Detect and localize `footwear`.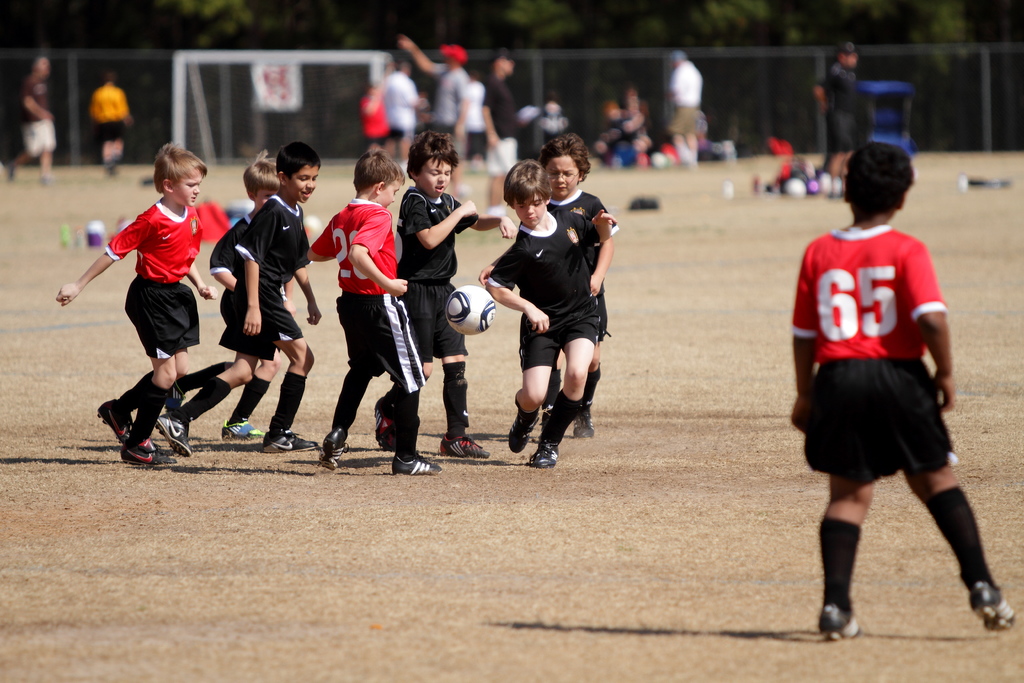
Localized at rect(573, 408, 595, 437).
